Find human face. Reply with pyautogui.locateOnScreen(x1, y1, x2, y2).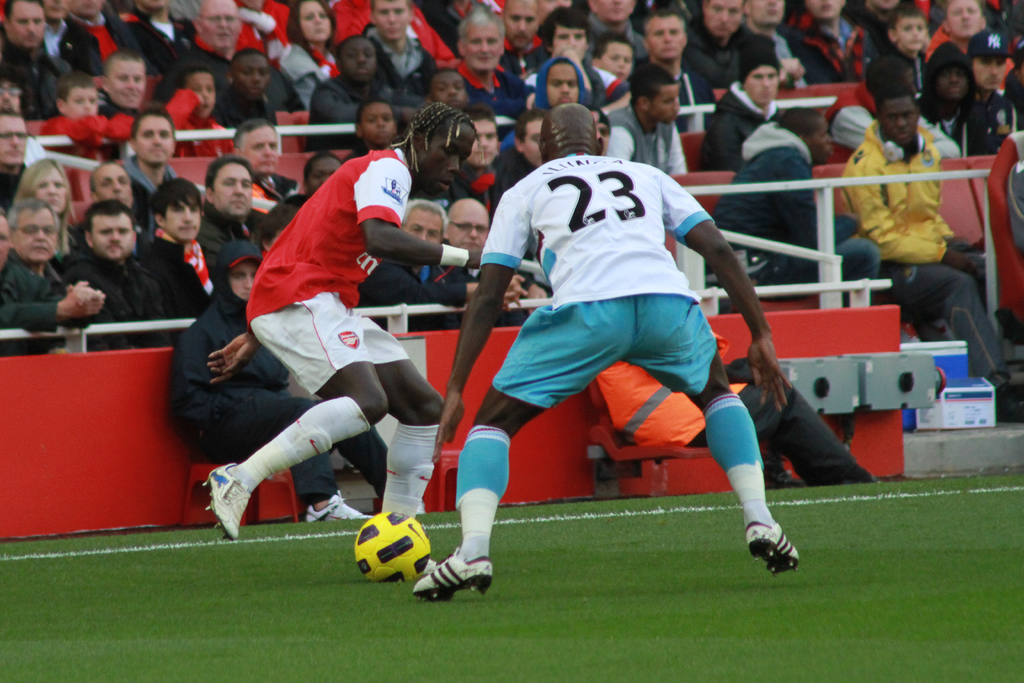
pyautogui.locateOnScreen(430, 71, 467, 111).
